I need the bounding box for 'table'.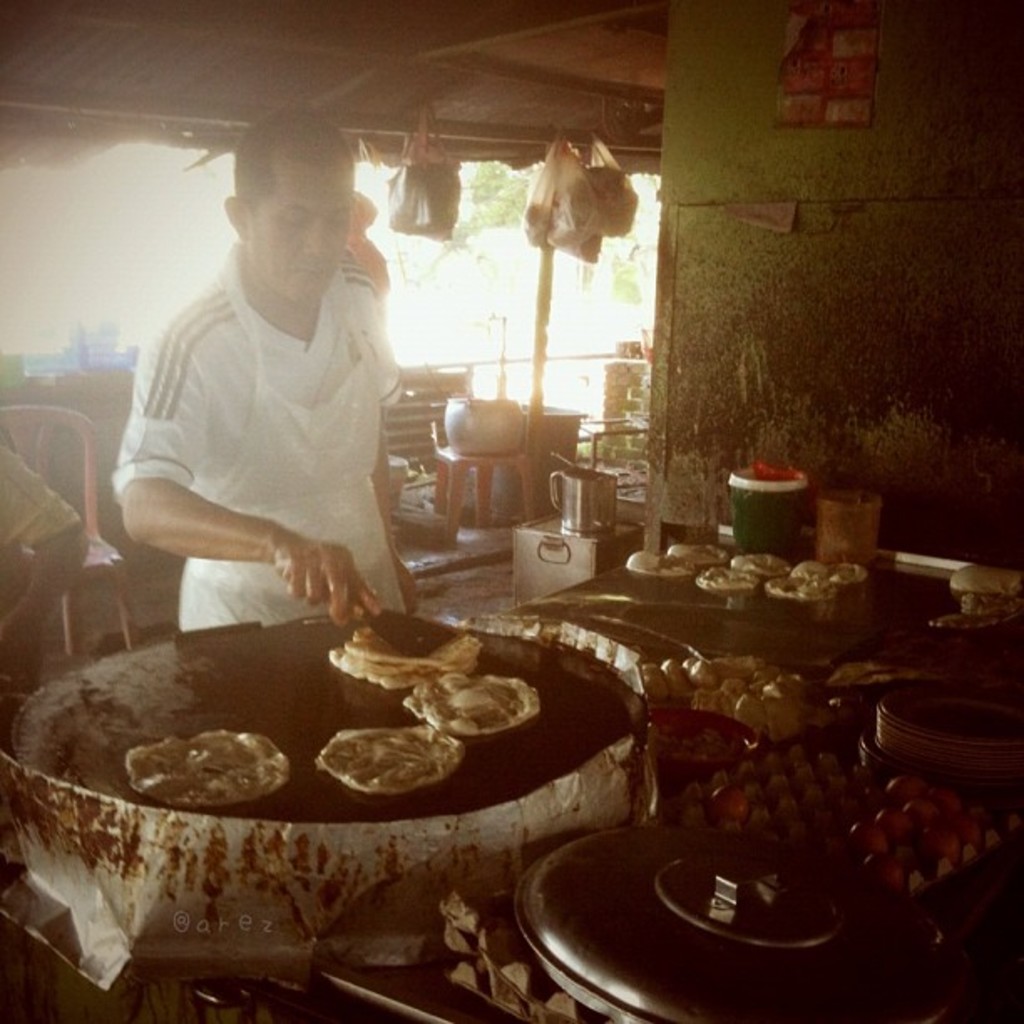
Here it is: [x1=5, y1=577, x2=658, y2=992].
